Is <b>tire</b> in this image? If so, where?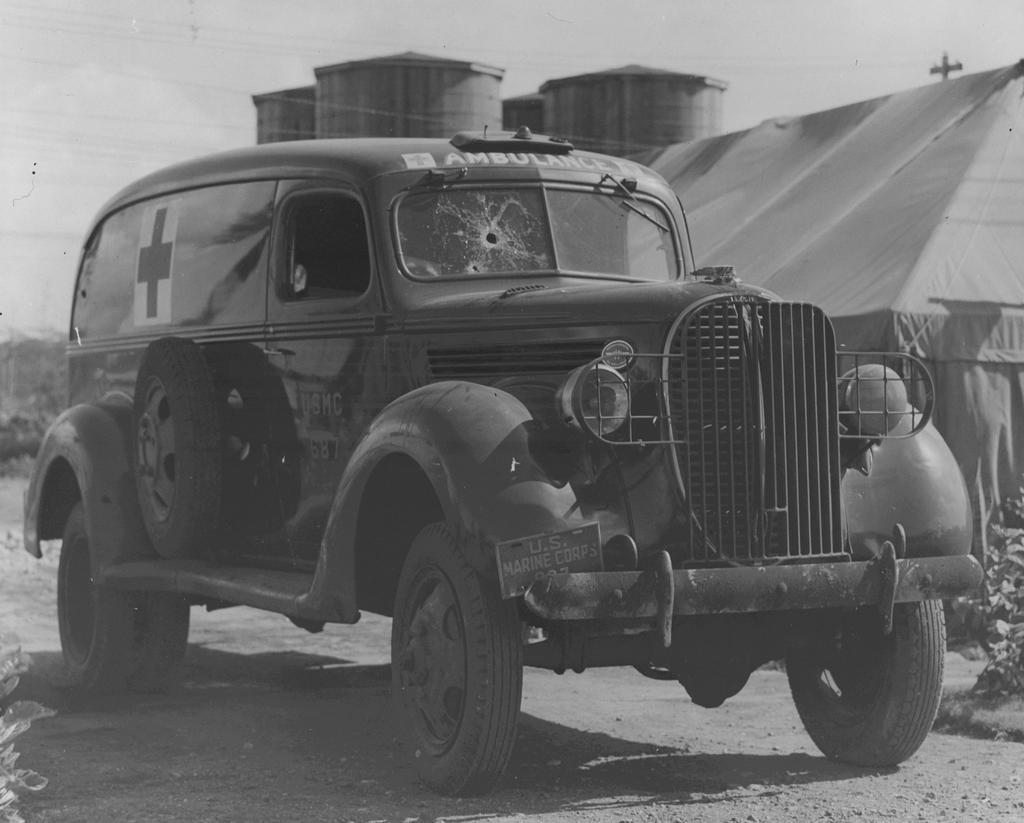
Yes, at (784, 599, 947, 768).
